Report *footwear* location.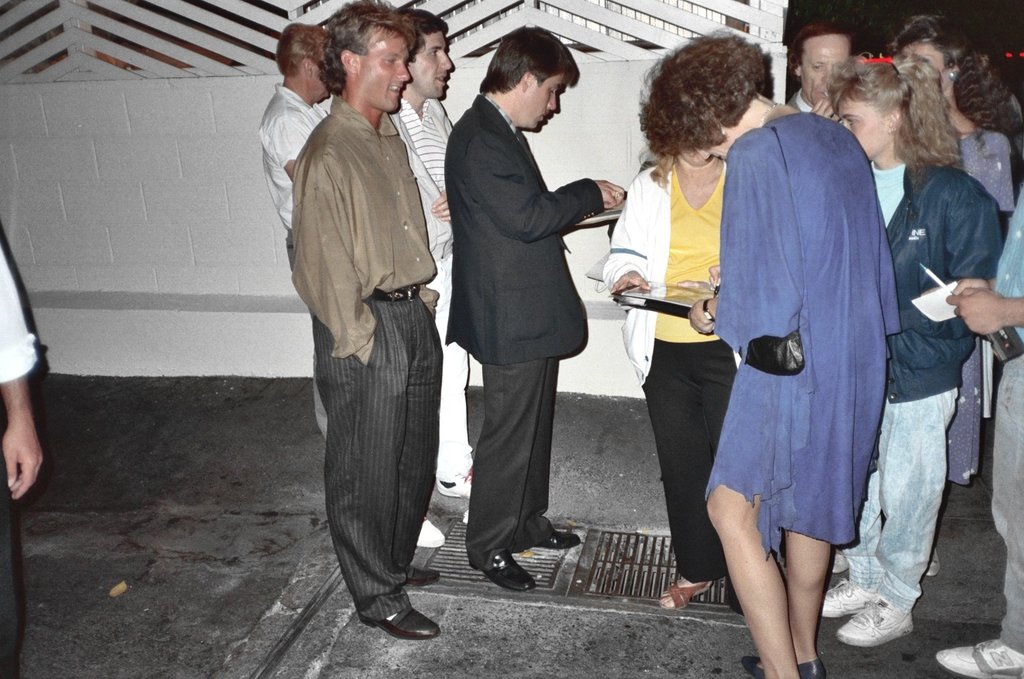
Report: pyautogui.locateOnScreen(434, 460, 476, 494).
